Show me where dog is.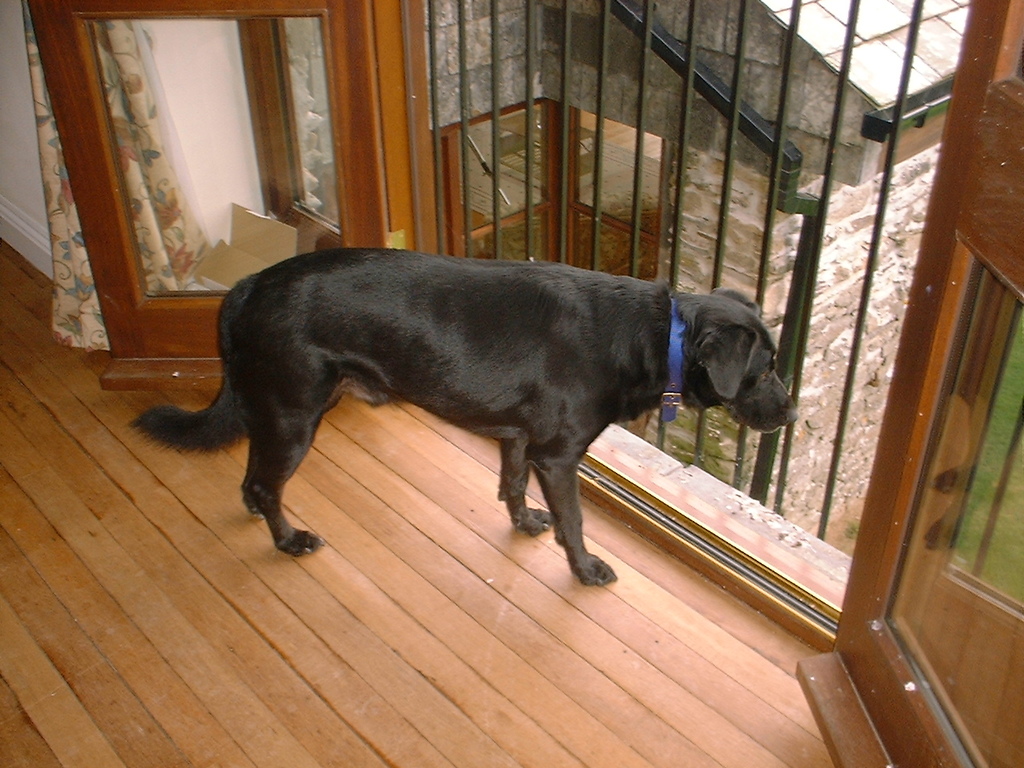
dog is at left=124, top=250, right=802, bottom=586.
